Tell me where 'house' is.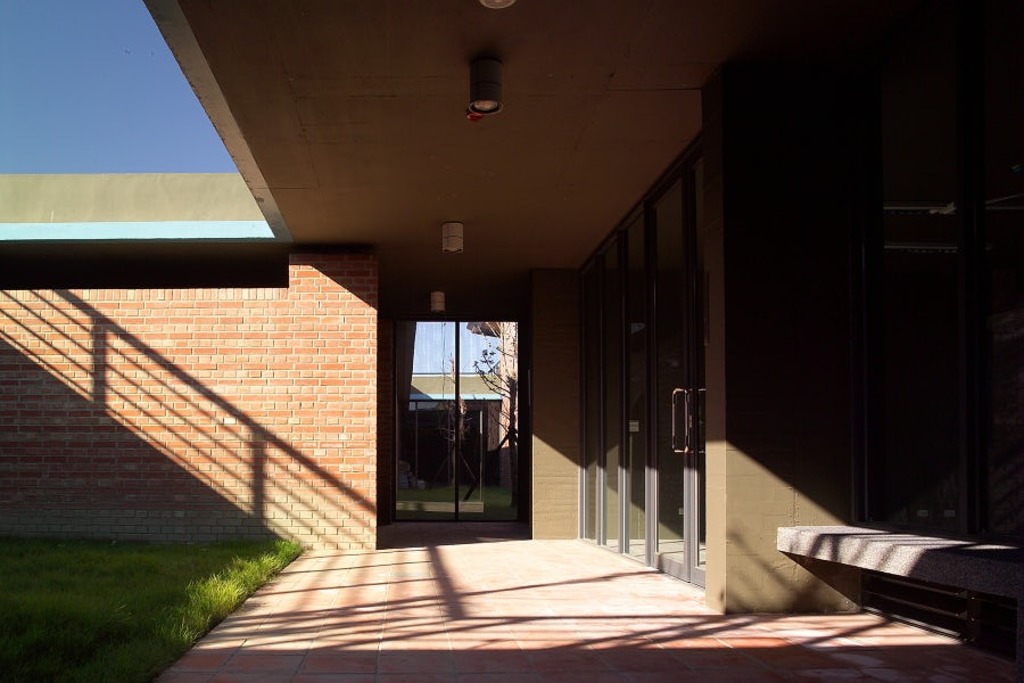
'house' is at bbox=(0, 1, 1023, 682).
